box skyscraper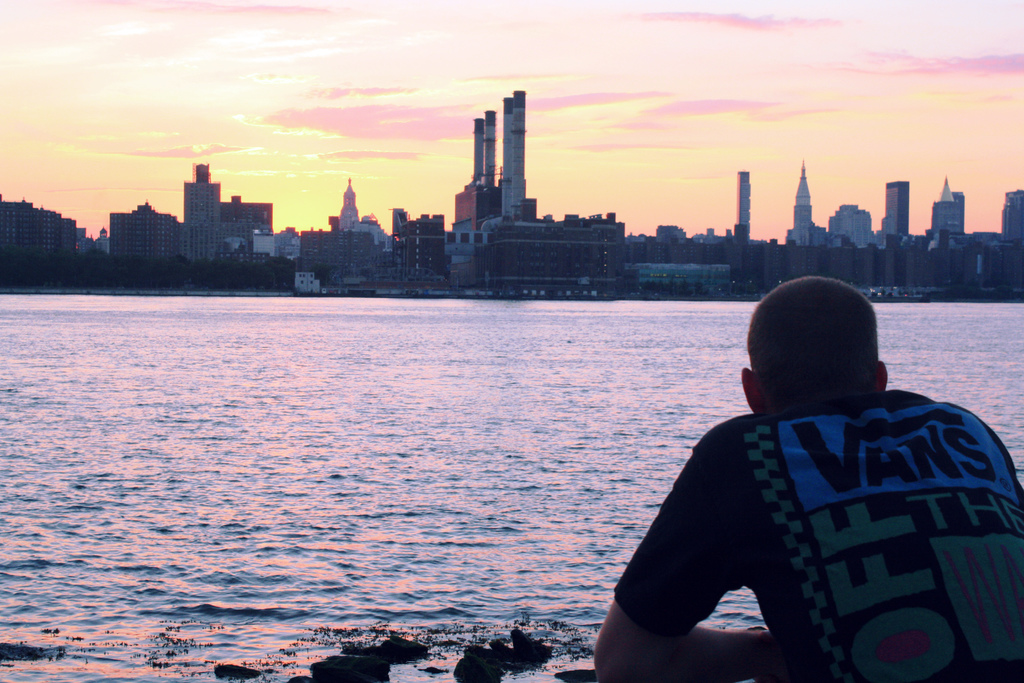
[x1=794, y1=160, x2=812, y2=247]
